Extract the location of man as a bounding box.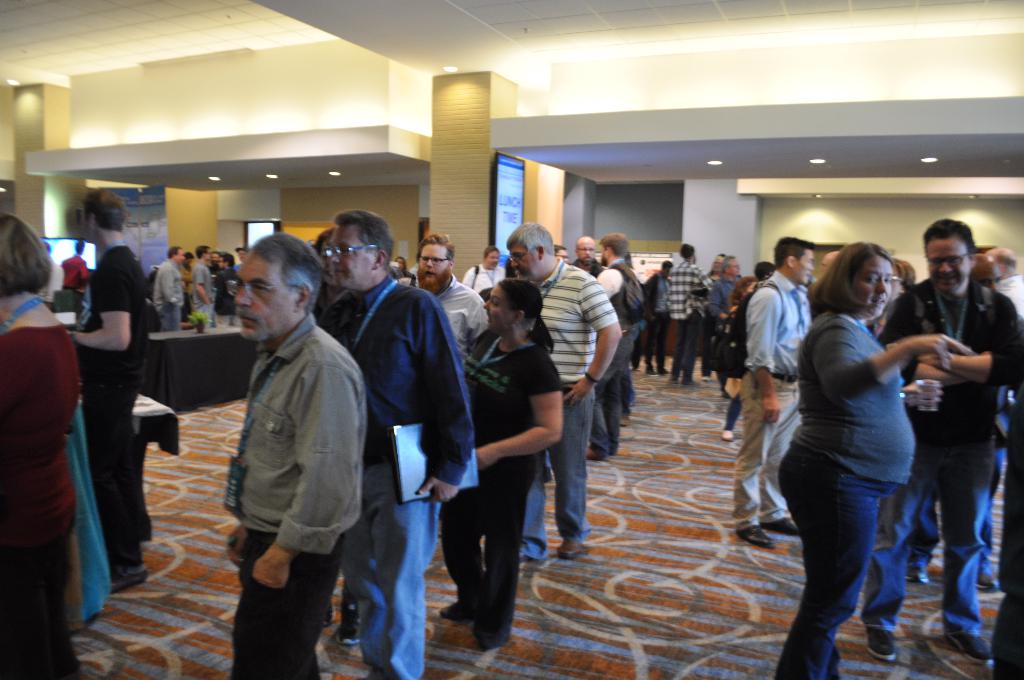
323,209,479,679.
